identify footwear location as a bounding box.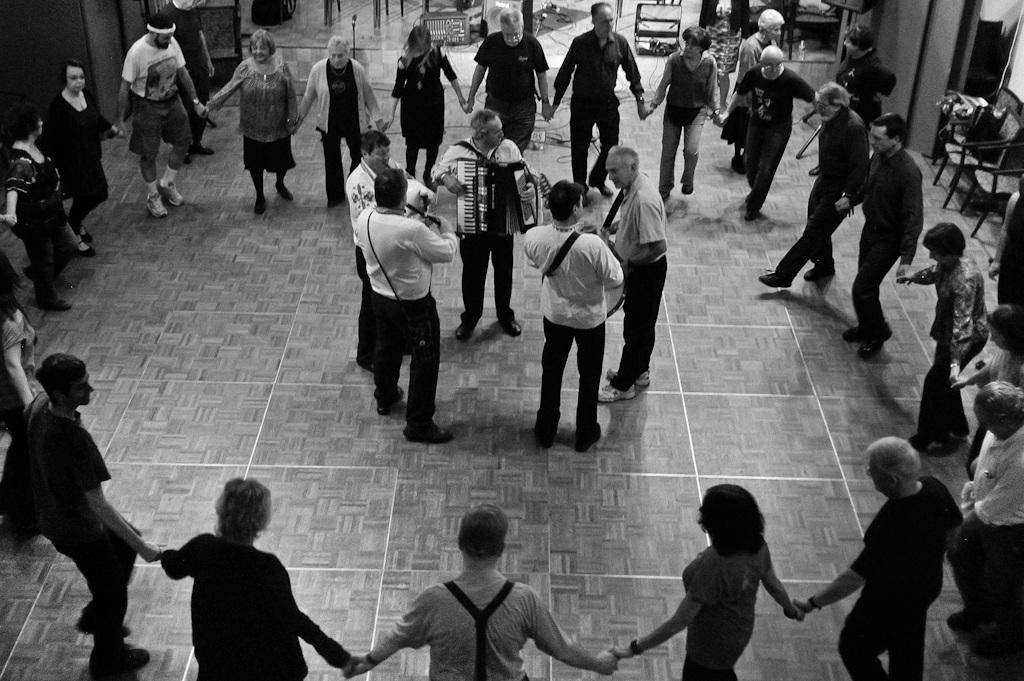
727, 153, 749, 172.
